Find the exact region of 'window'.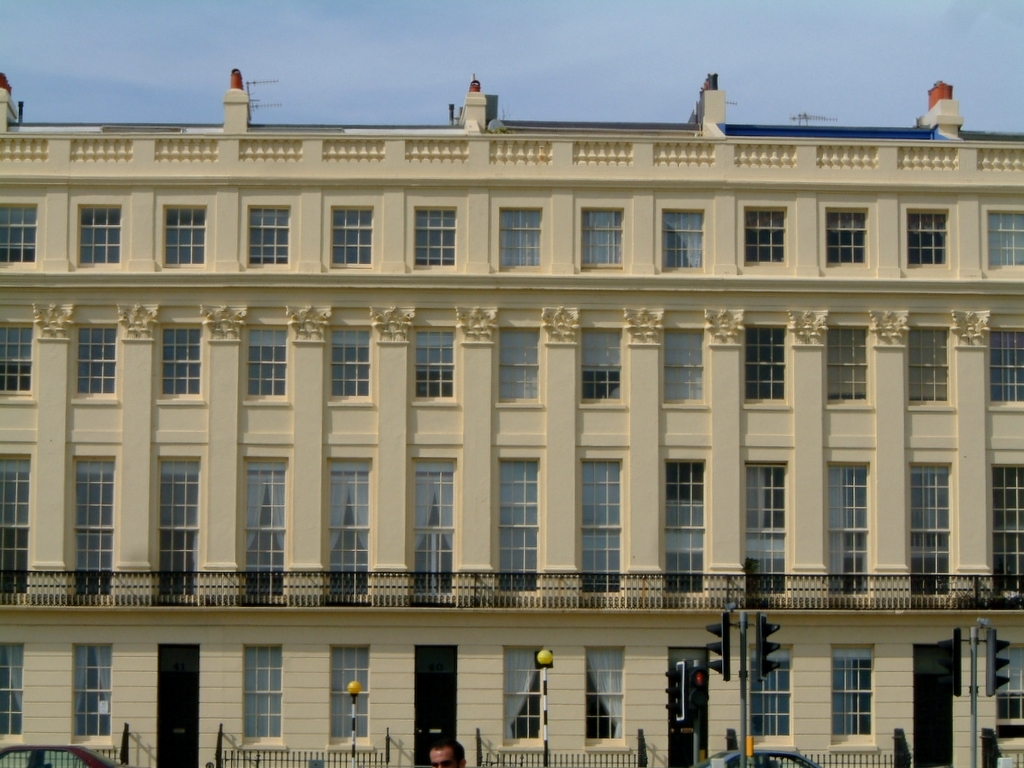
Exact region: <box>821,203,869,264</box>.
